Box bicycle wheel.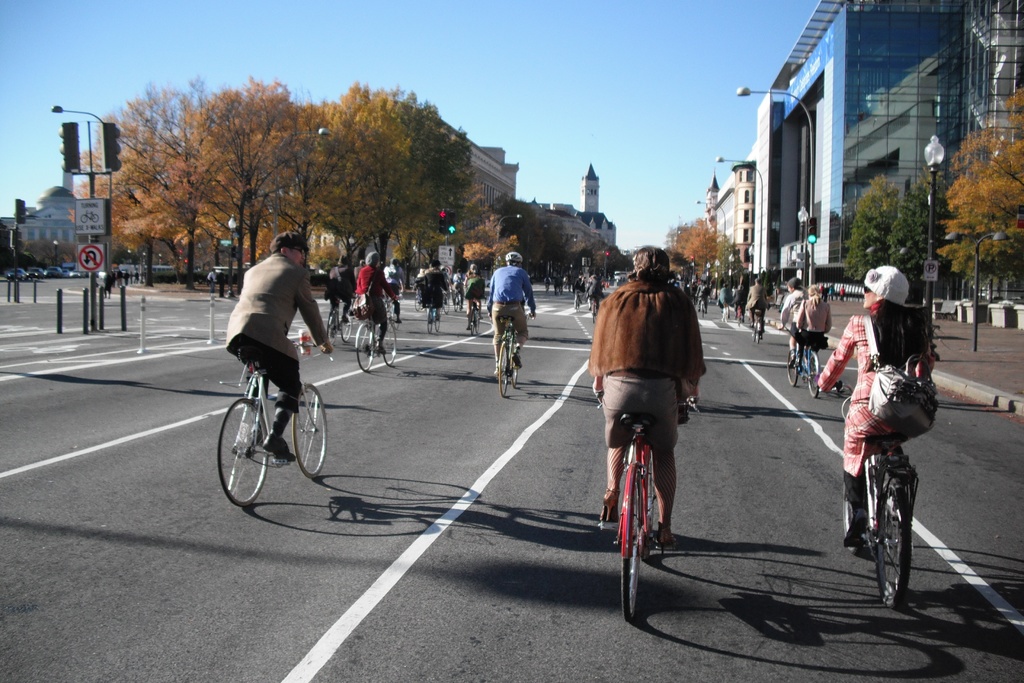
(x1=494, y1=343, x2=508, y2=398).
